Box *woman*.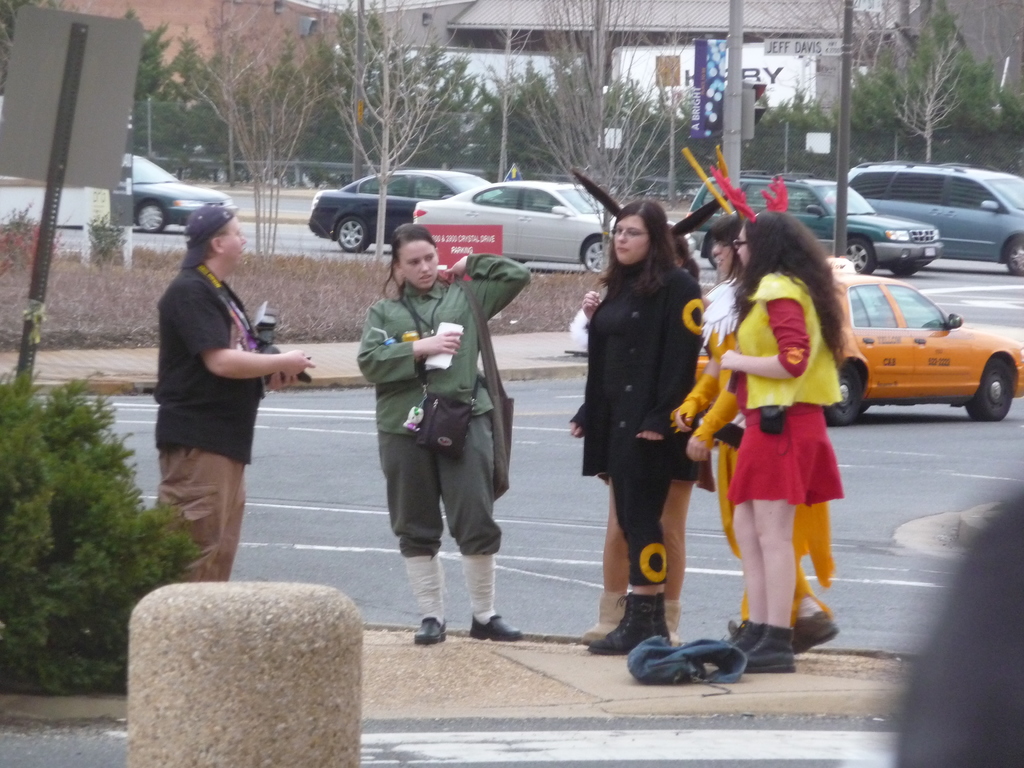
left=663, top=201, right=845, bottom=657.
